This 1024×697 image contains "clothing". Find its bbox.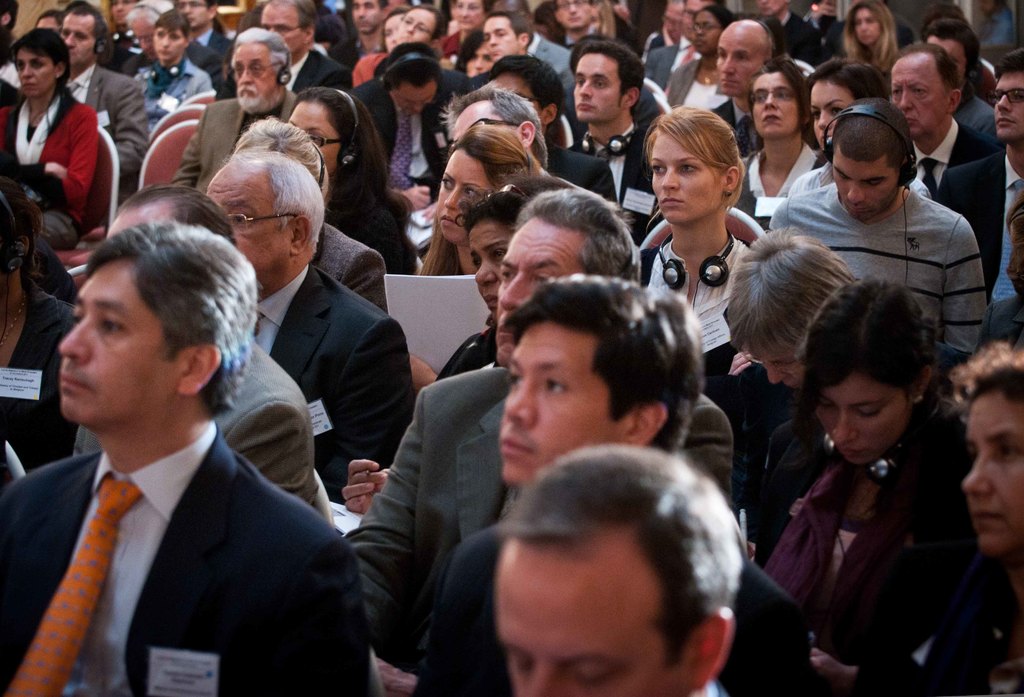
703, 99, 766, 154.
